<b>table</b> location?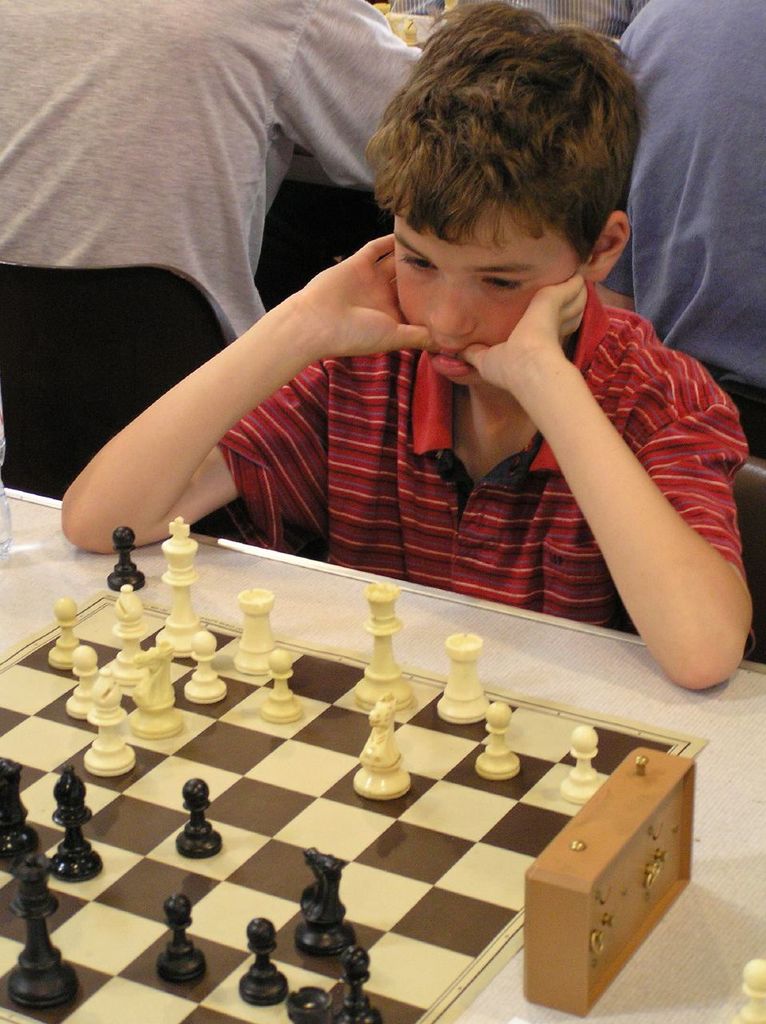
0:403:750:980
